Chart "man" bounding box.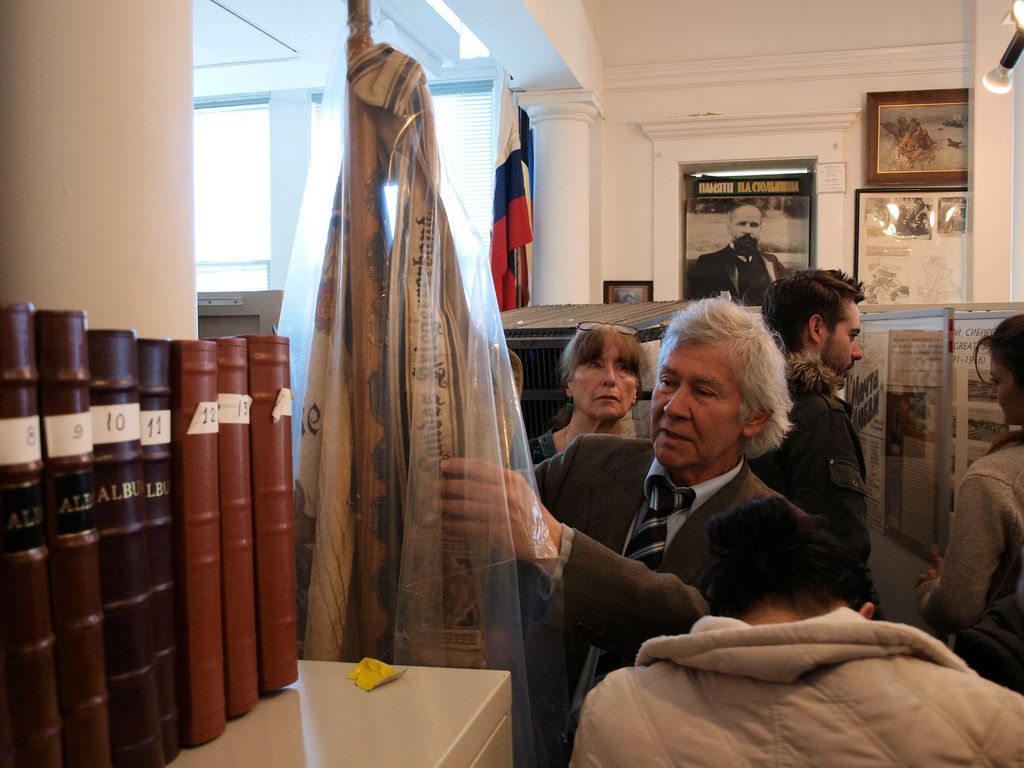
Charted: [438,294,810,767].
